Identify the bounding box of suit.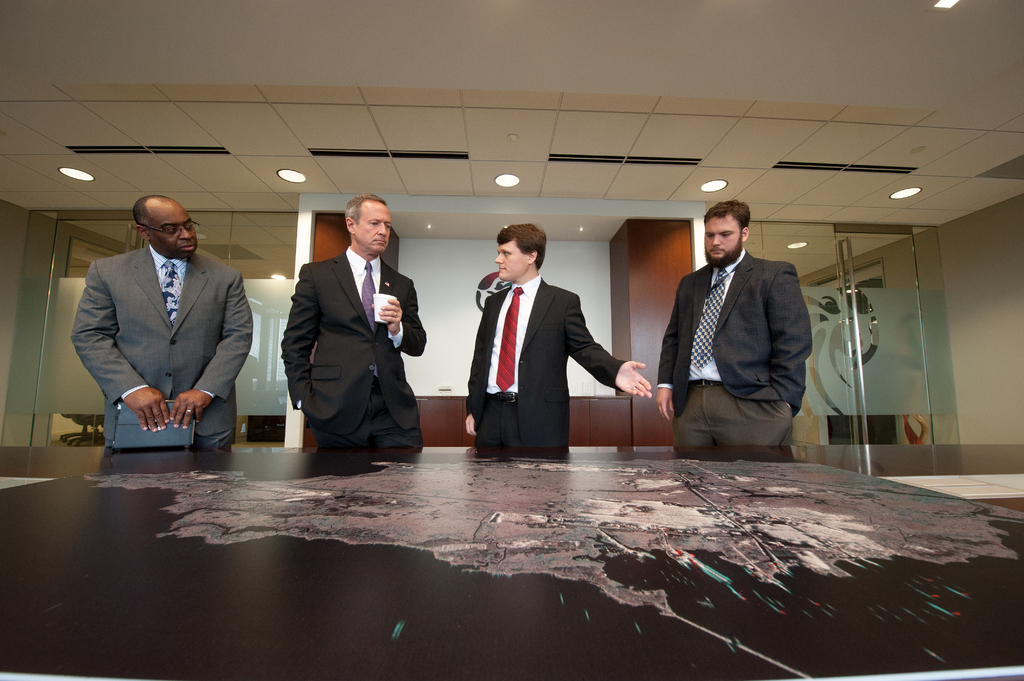
left=652, top=247, right=817, bottom=452.
